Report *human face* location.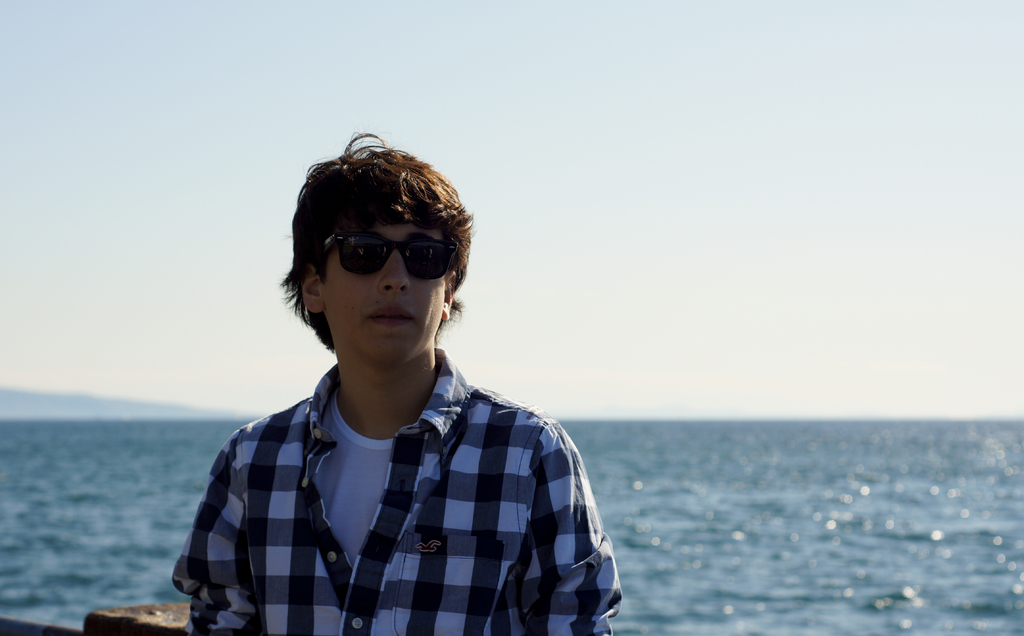
Report: box=[324, 229, 448, 364].
